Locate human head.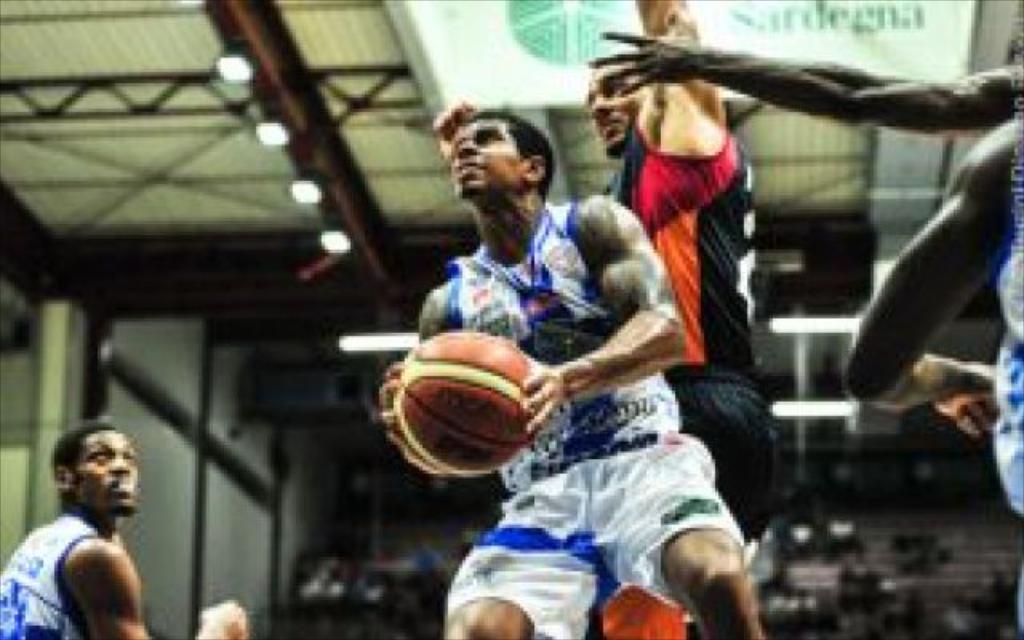
Bounding box: bbox=(53, 418, 150, 526).
